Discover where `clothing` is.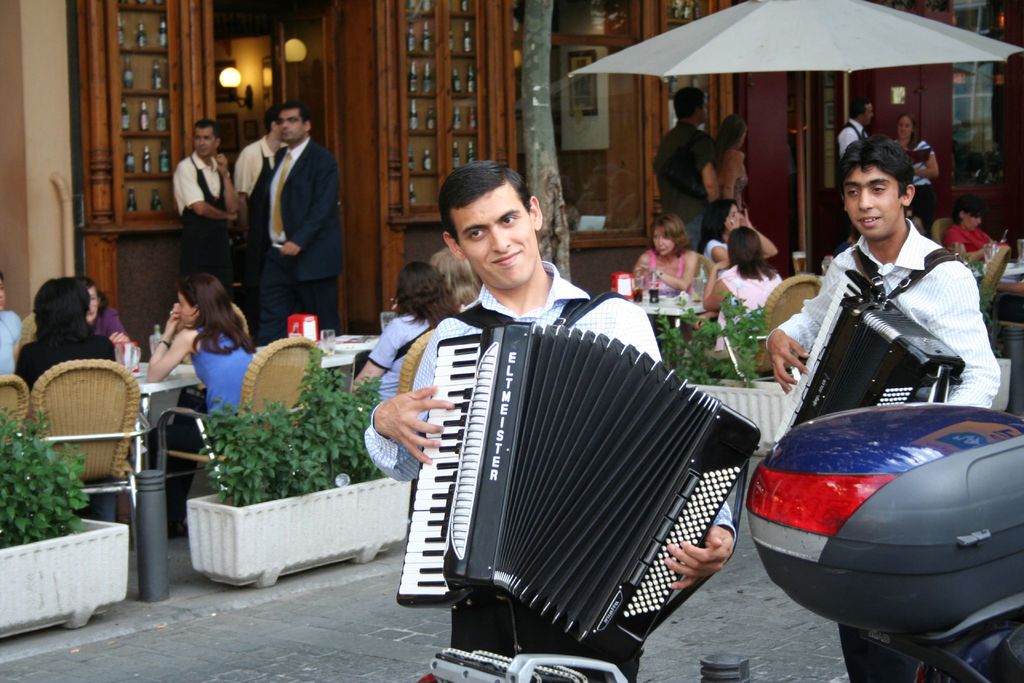
Discovered at BBox(780, 211, 1004, 682).
